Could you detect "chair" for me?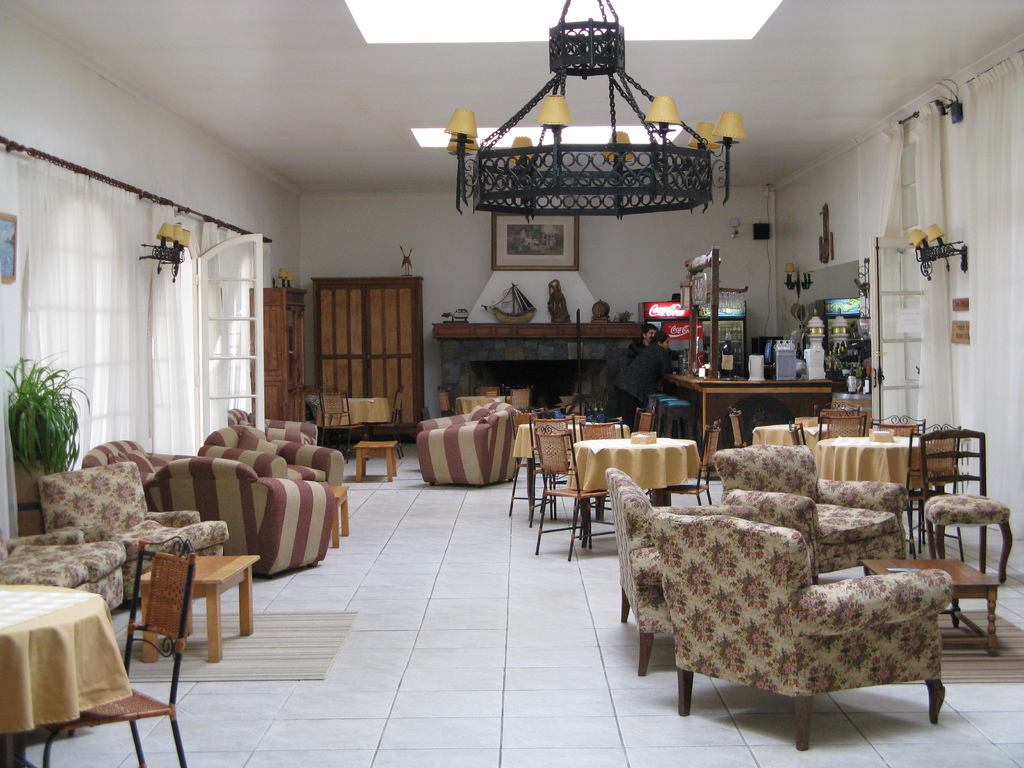
Detection result: x1=530, y1=415, x2=582, y2=521.
